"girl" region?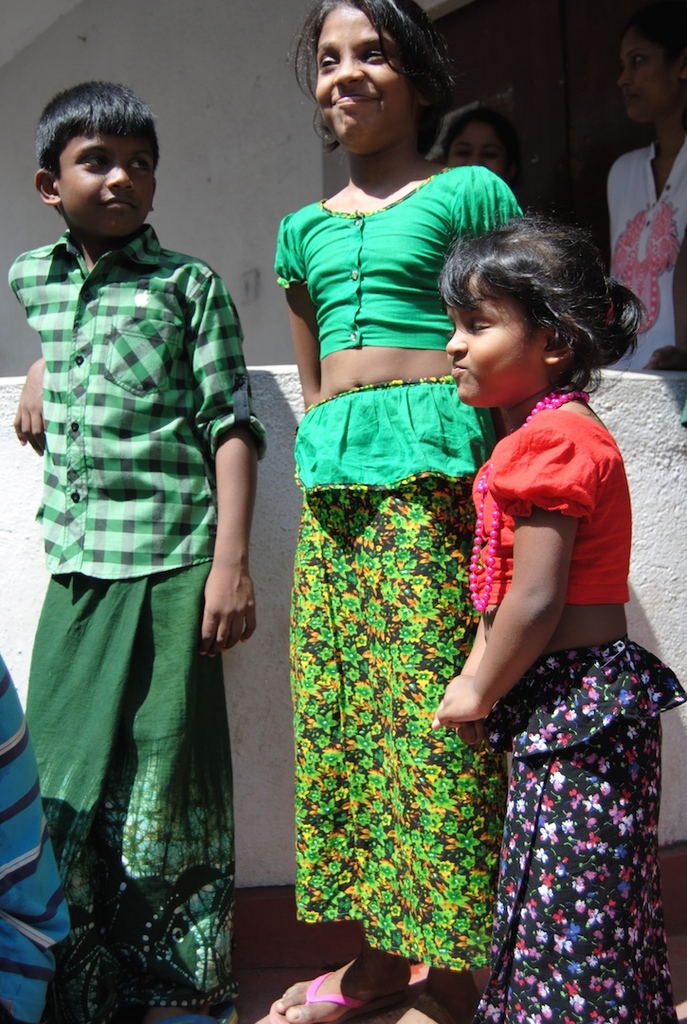
box=[425, 96, 519, 199]
